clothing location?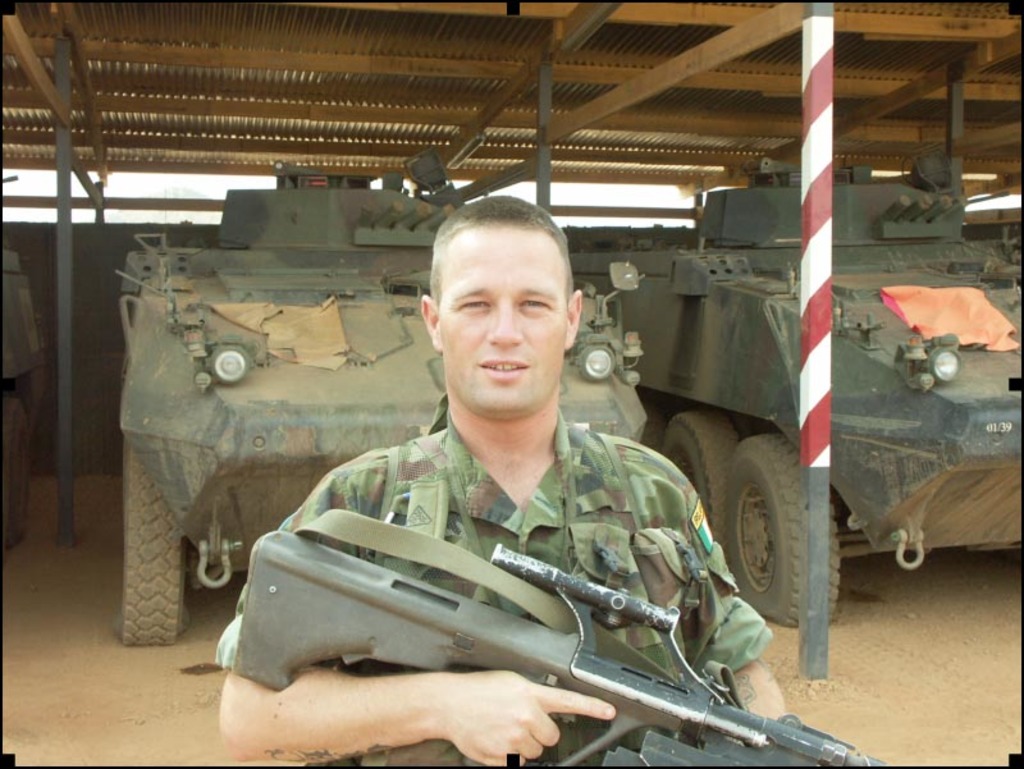
select_region(204, 412, 767, 768)
